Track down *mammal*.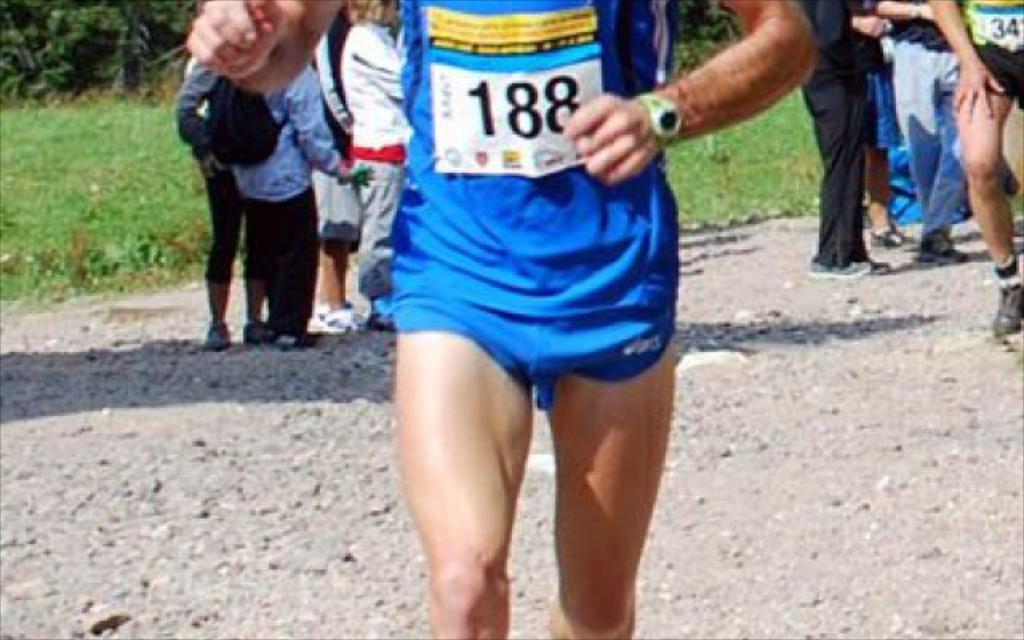
Tracked to rect(323, 0, 362, 330).
